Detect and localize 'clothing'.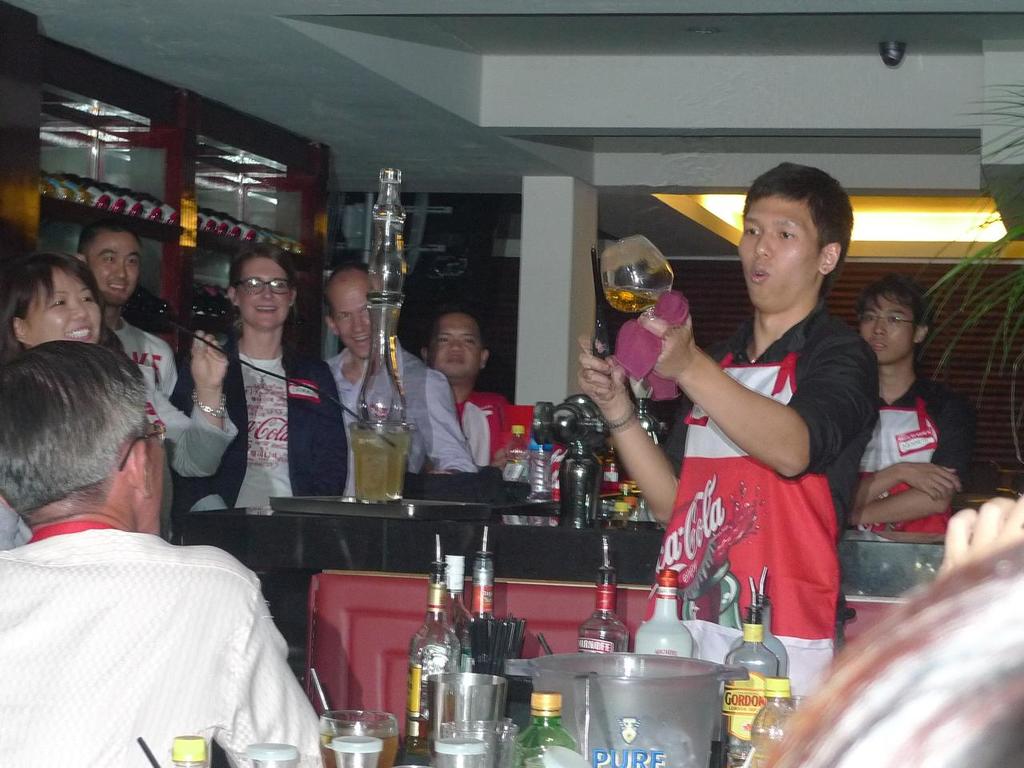
Localized at box=[665, 276, 838, 636].
